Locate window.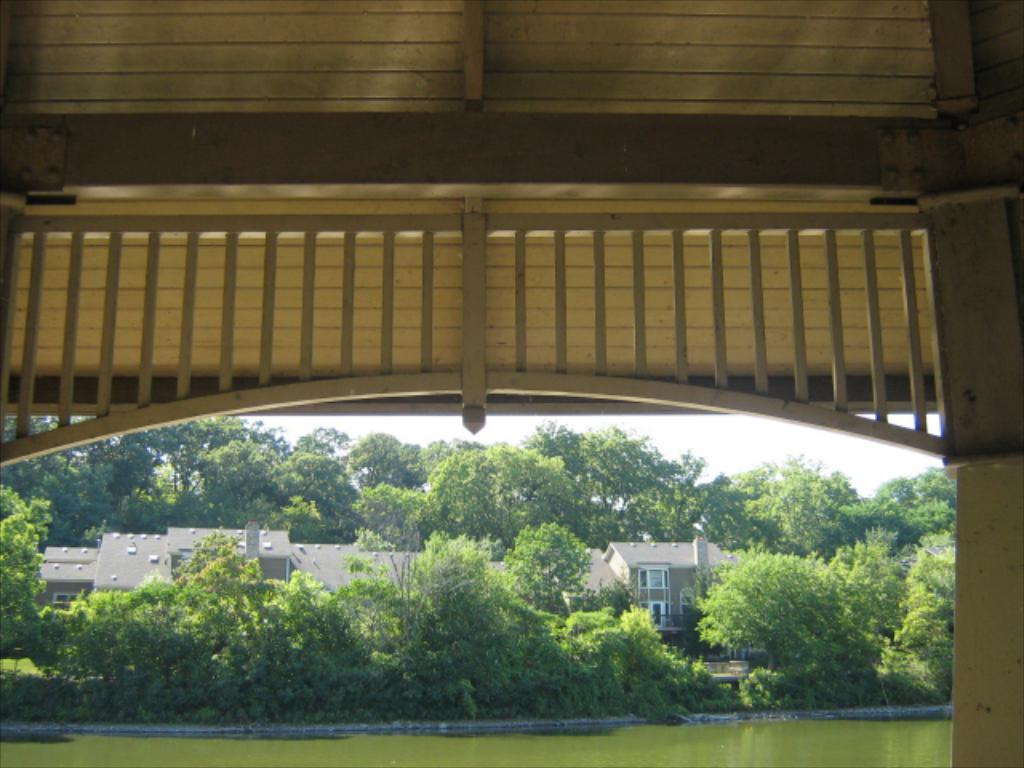
Bounding box: Rect(637, 562, 666, 632).
